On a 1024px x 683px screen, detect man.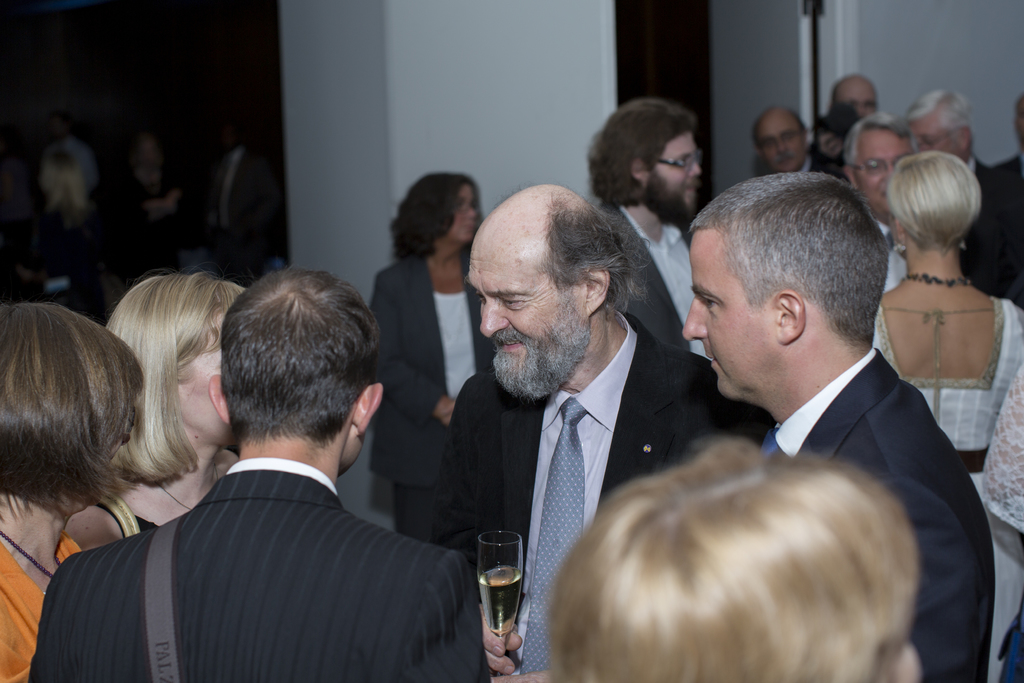
<box>28,267,492,682</box>.
